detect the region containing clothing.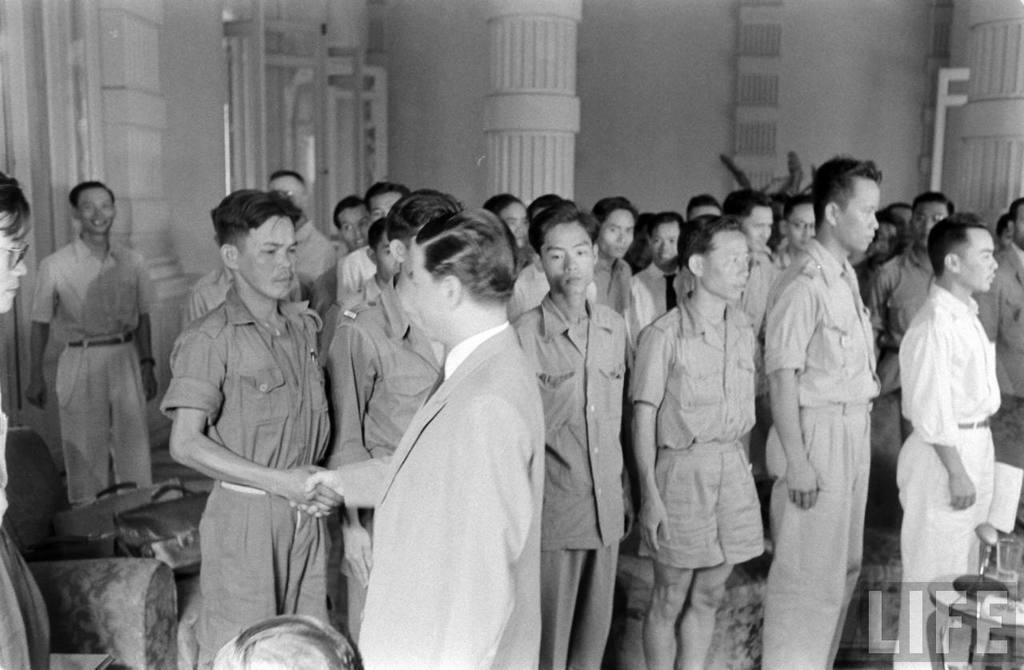
locate(329, 314, 549, 669).
